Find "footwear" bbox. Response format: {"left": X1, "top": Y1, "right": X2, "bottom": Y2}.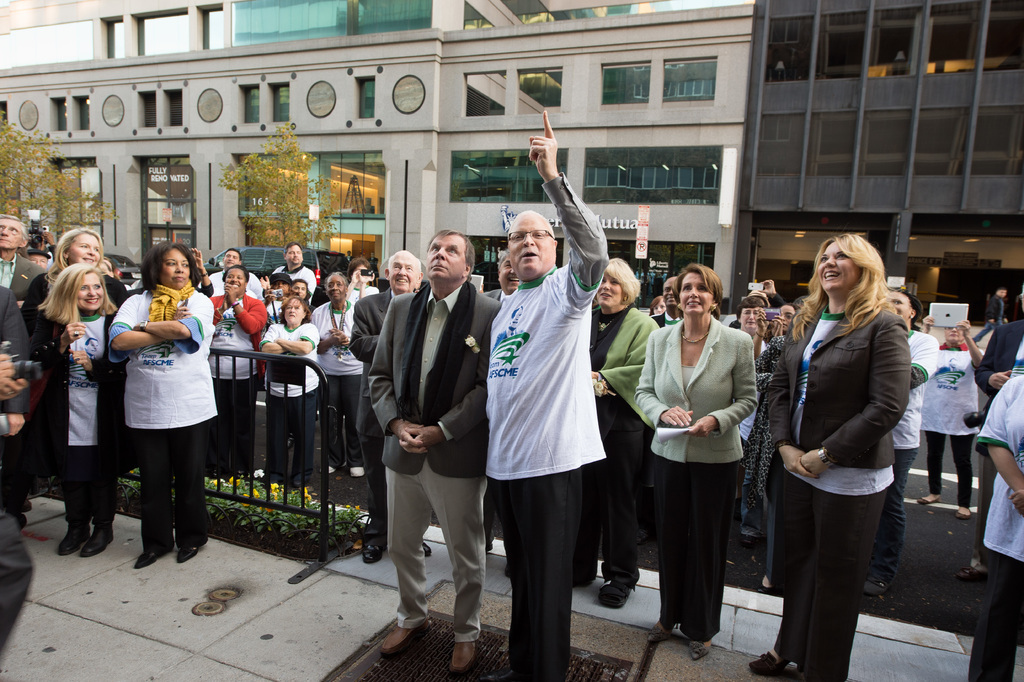
{"left": 644, "top": 619, "right": 677, "bottom": 639}.
